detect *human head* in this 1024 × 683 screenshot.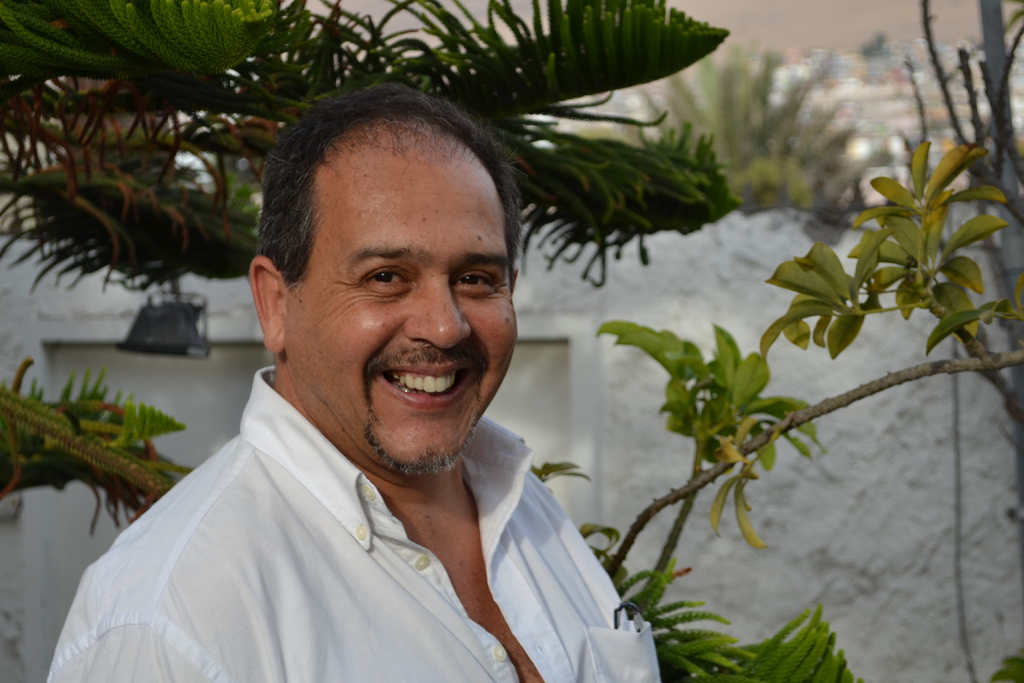
Detection: box=[257, 87, 520, 429].
